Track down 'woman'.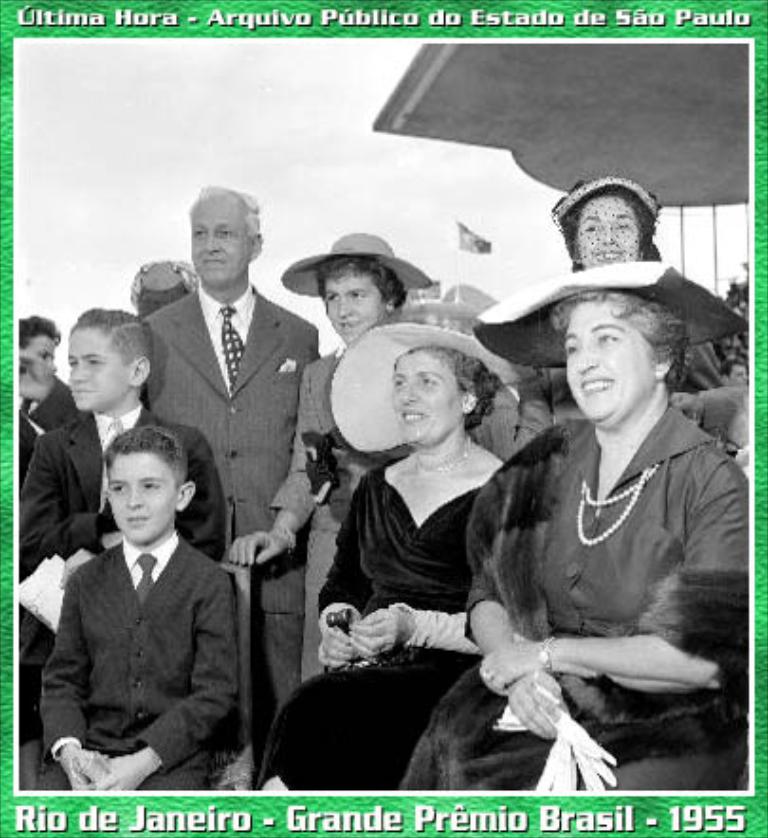
Tracked to {"left": 250, "top": 319, "right": 506, "bottom": 787}.
